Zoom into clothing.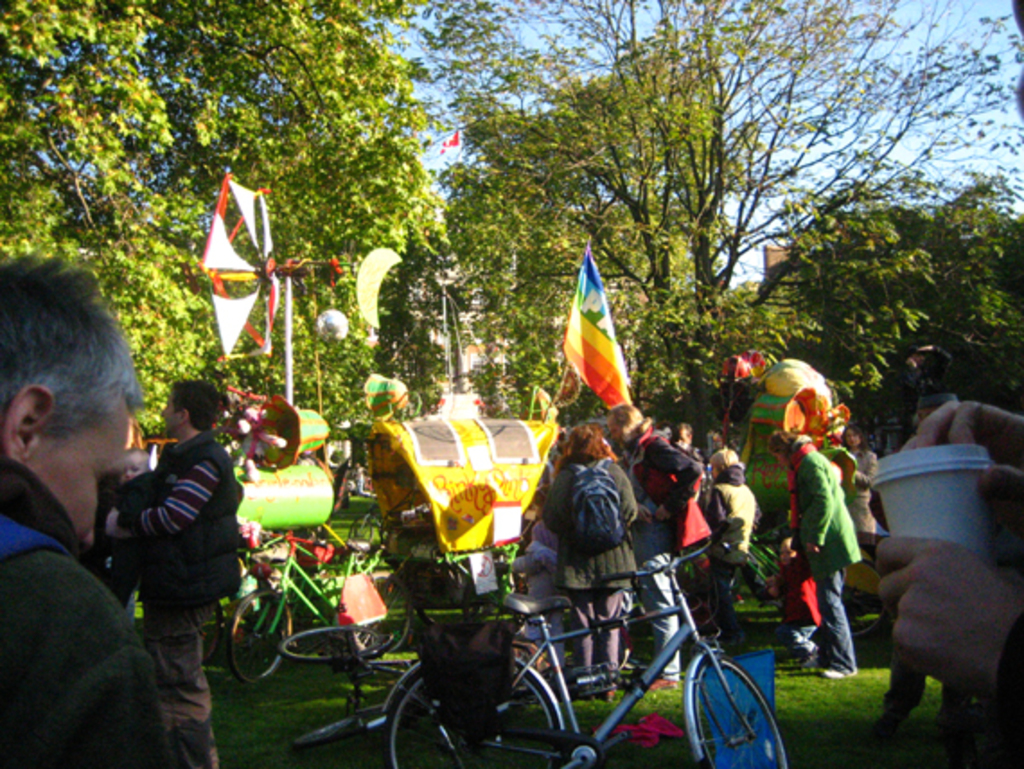
Zoom target: <bbox>2, 404, 151, 765</bbox>.
